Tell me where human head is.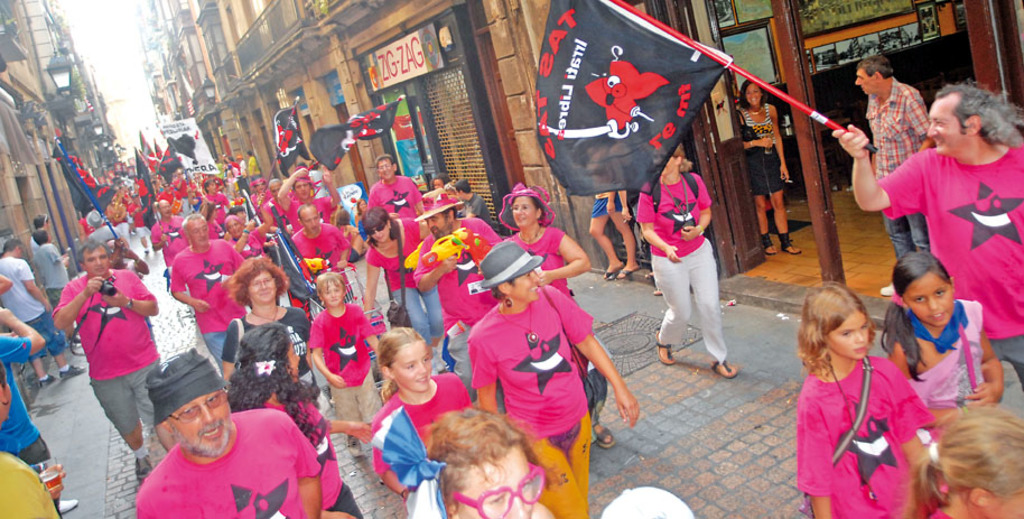
human head is at locate(238, 262, 287, 303).
